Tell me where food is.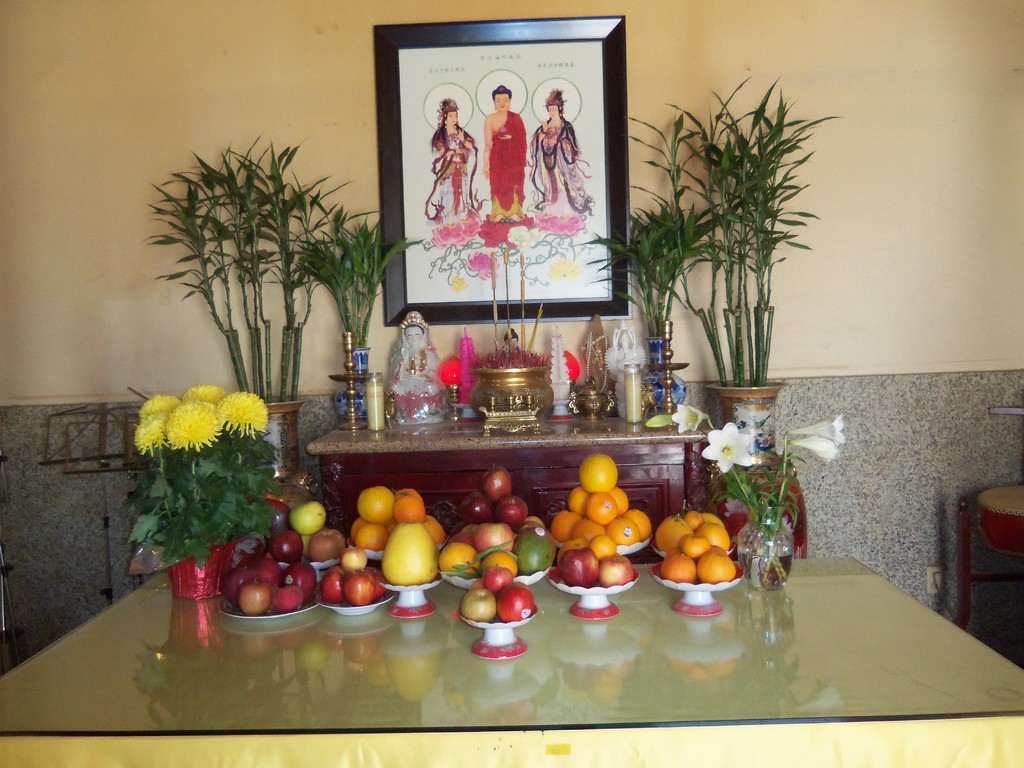
food is at box(271, 527, 300, 566).
